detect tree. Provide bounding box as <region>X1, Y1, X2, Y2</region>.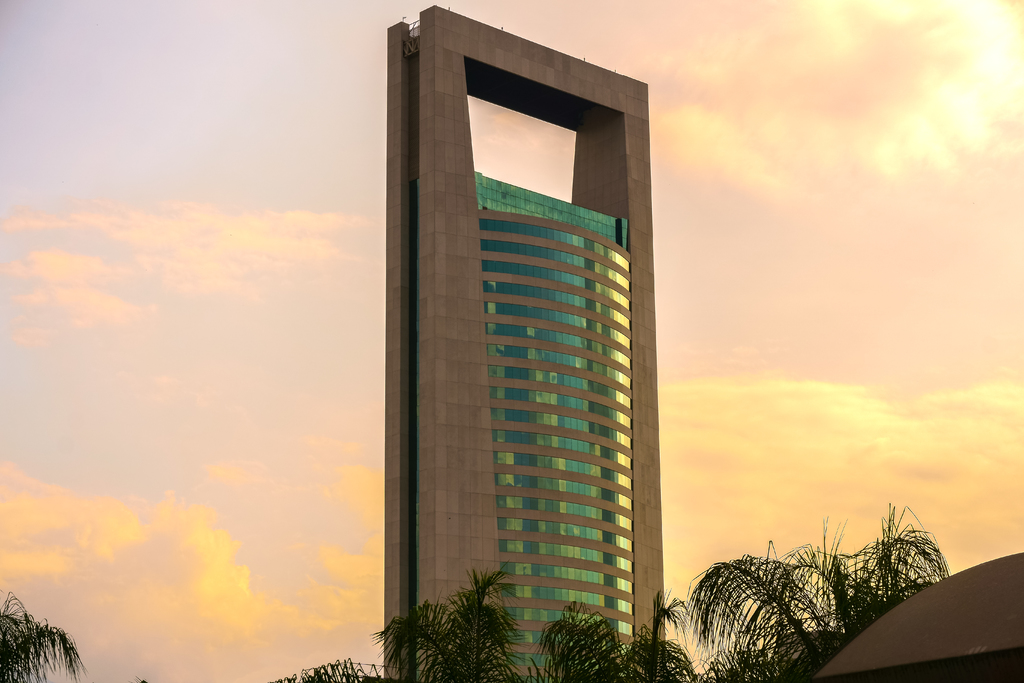
<region>291, 565, 531, 682</region>.
